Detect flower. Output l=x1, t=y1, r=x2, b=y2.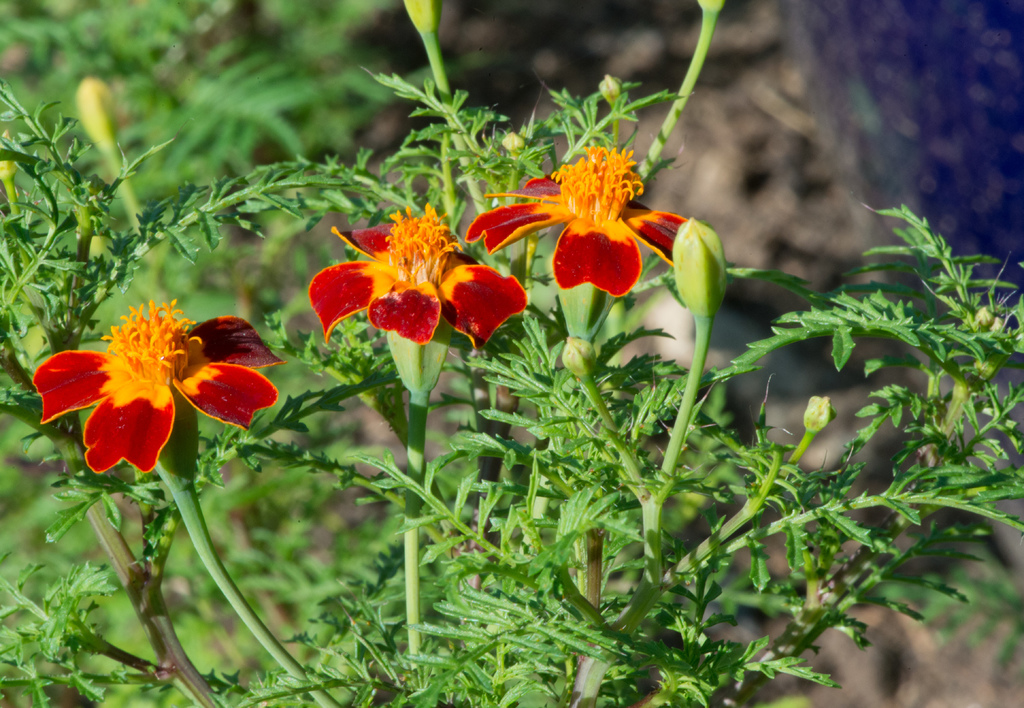
l=30, t=296, r=292, b=481.
